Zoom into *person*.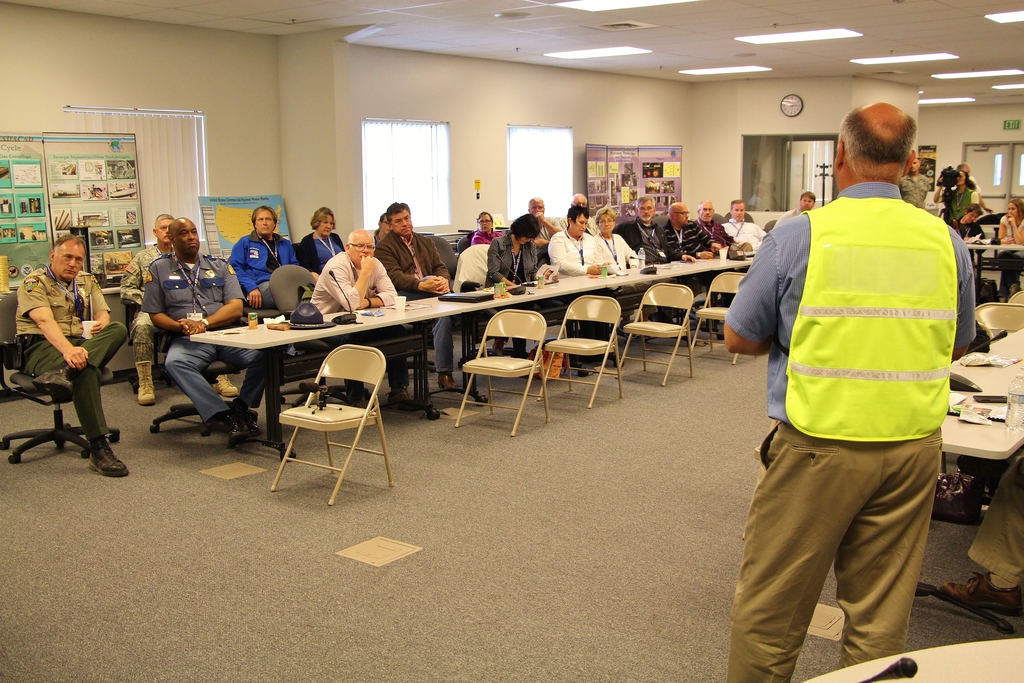
Zoom target: locate(542, 201, 613, 378).
